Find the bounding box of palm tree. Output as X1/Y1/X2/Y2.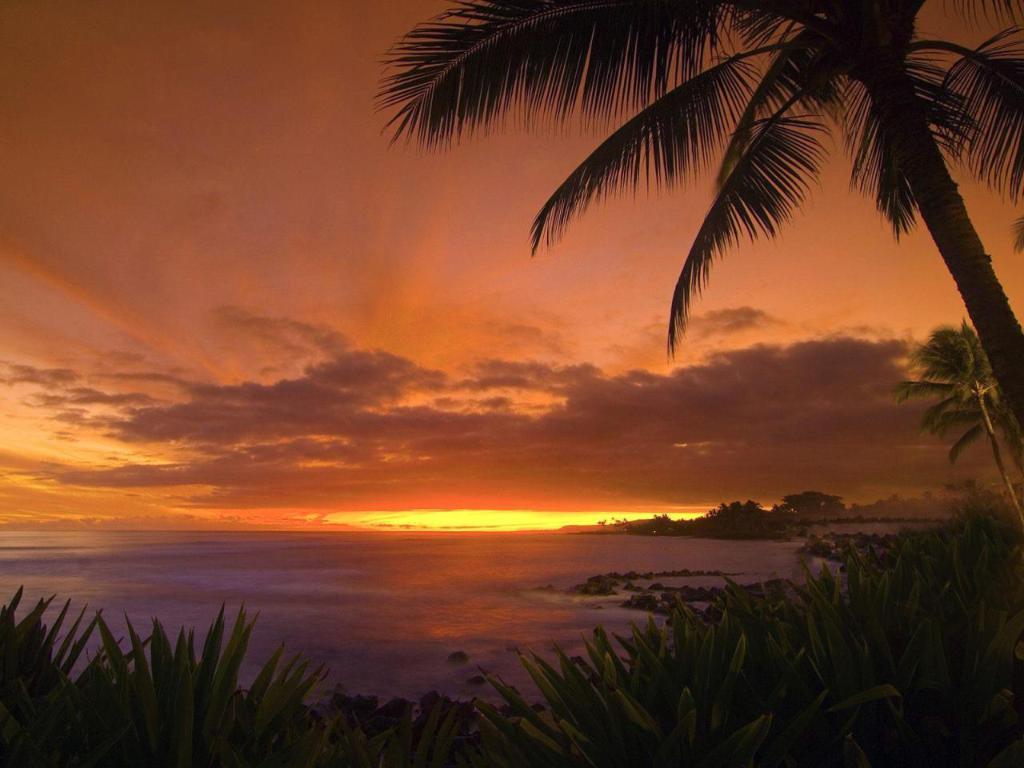
375/0/1023/447.
